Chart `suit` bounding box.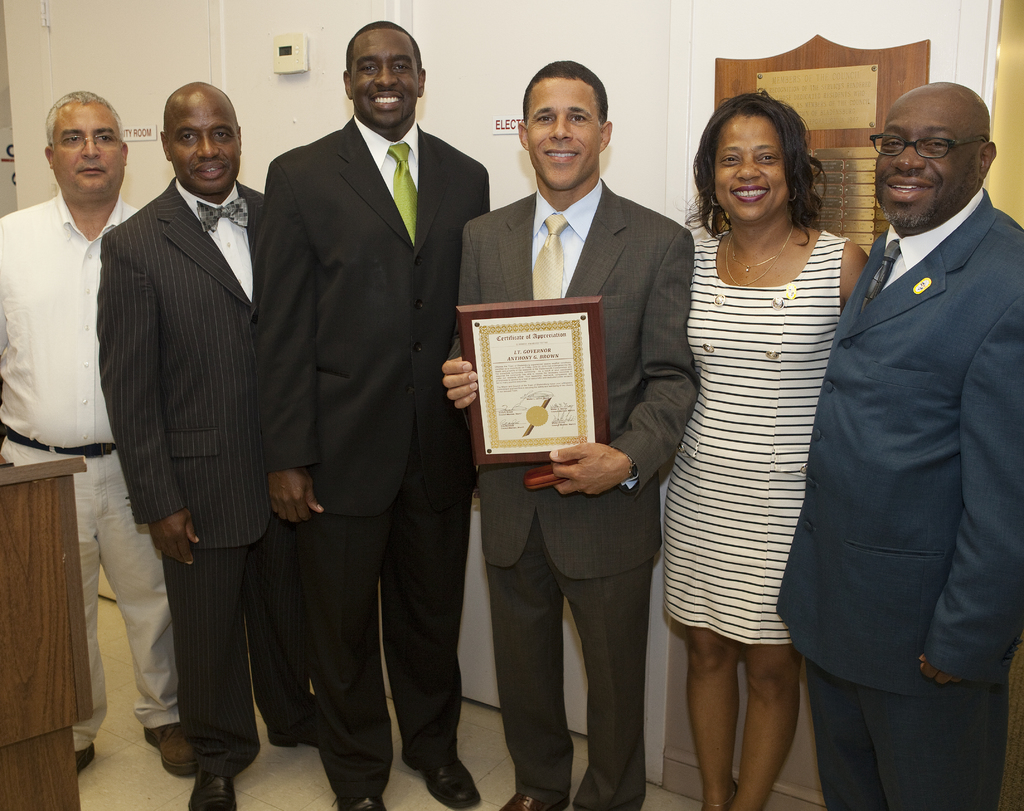
Charted: region(260, 113, 497, 804).
